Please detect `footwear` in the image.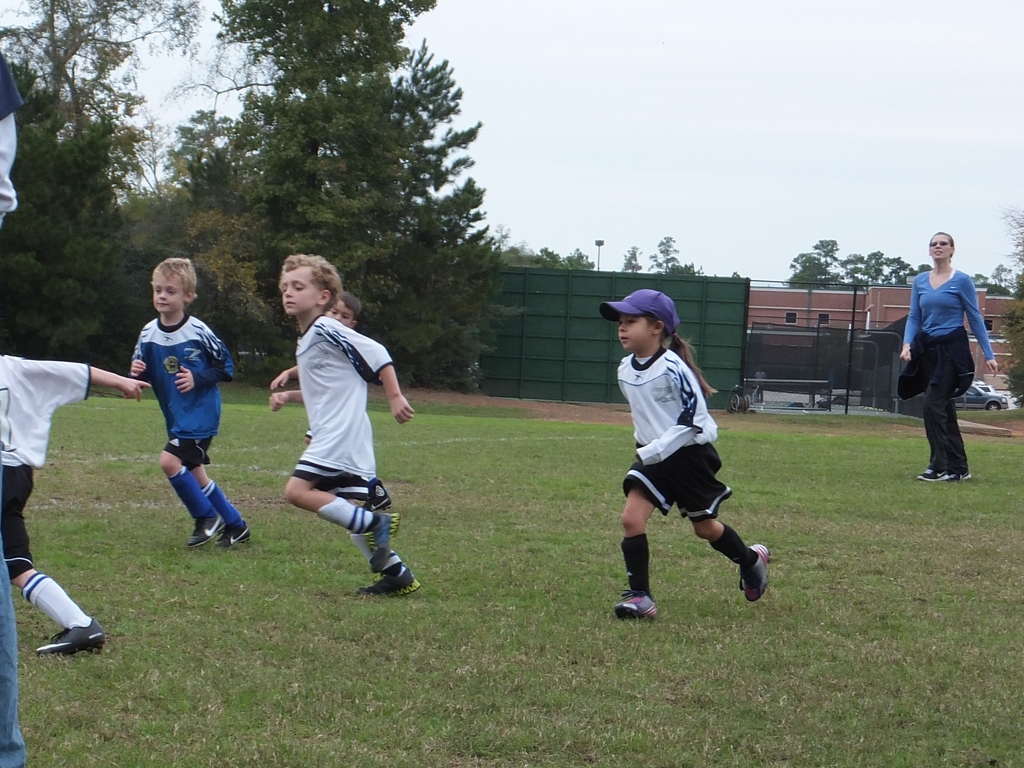
[190, 518, 222, 542].
